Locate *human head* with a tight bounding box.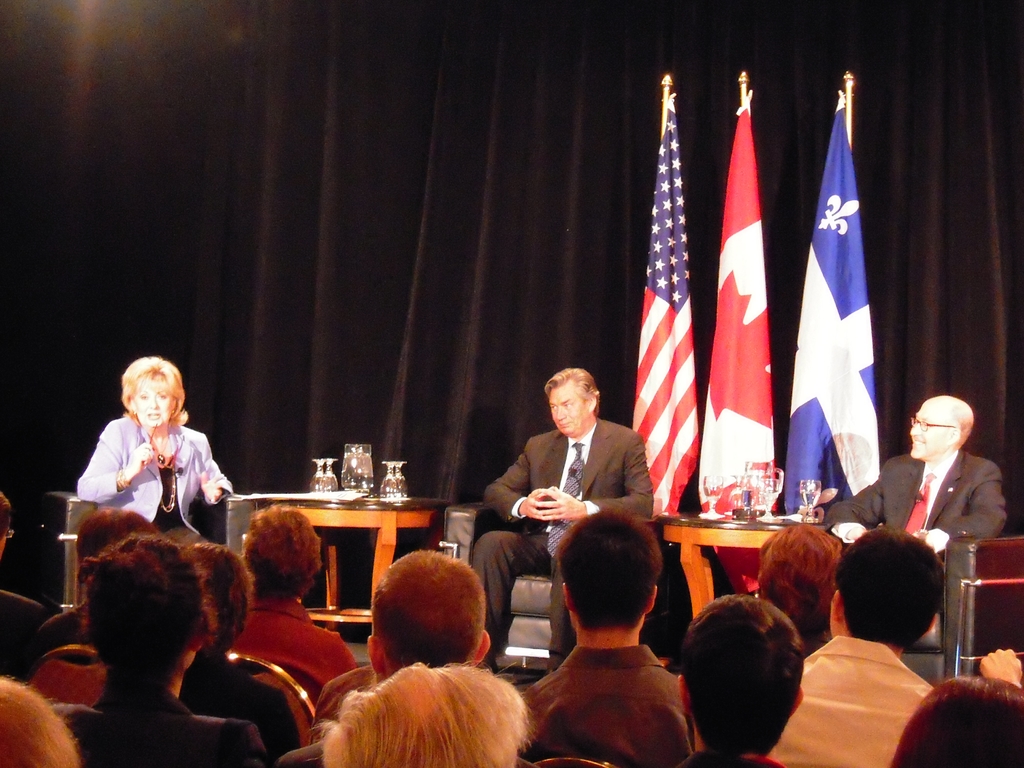
x1=83, y1=540, x2=206, y2=680.
